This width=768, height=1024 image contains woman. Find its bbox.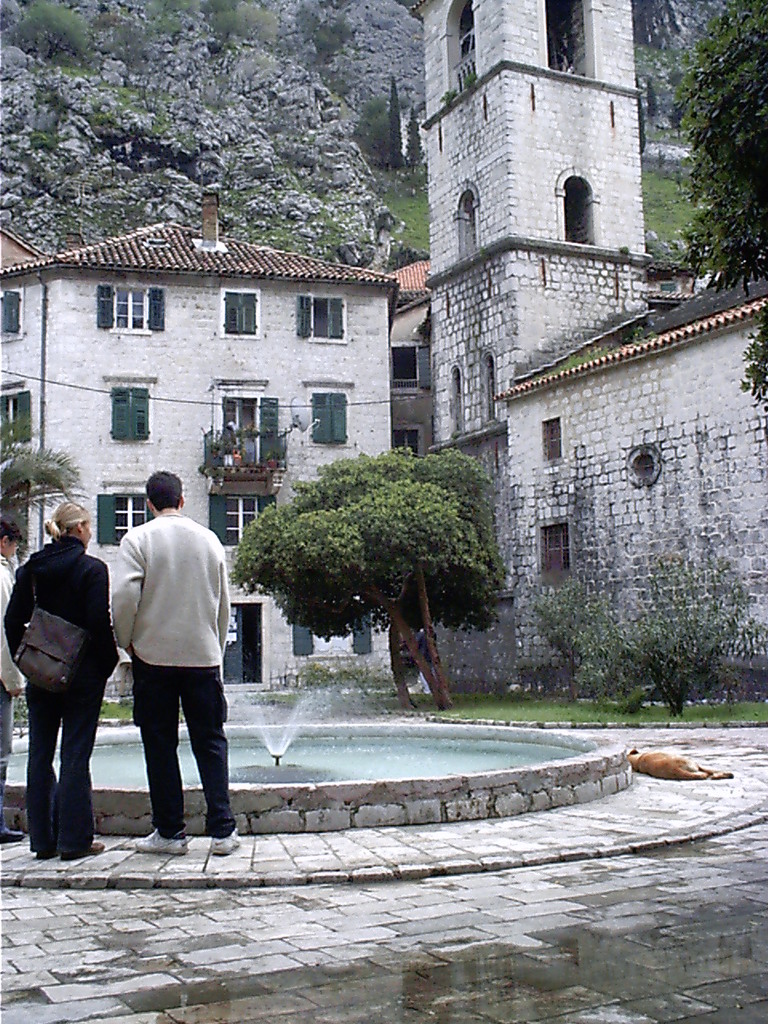
<region>12, 477, 120, 865</region>.
